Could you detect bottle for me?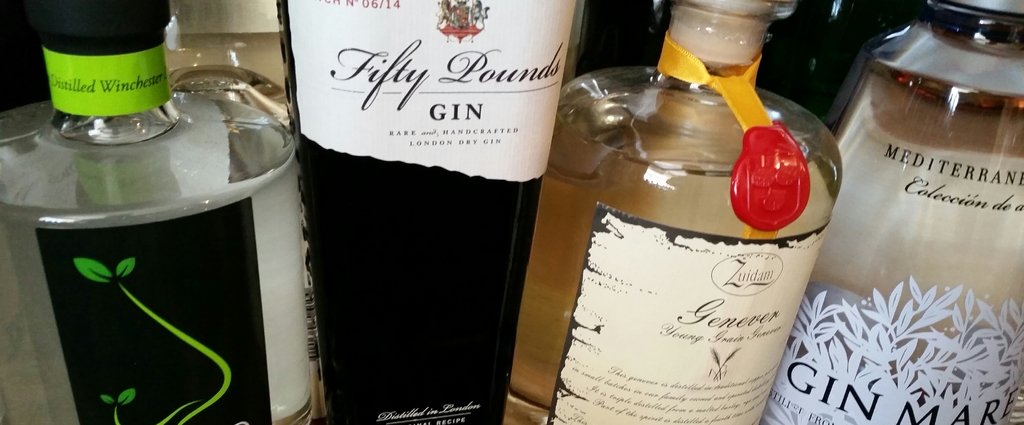
Detection result: (left=0, top=0, right=314, bottom=424).
